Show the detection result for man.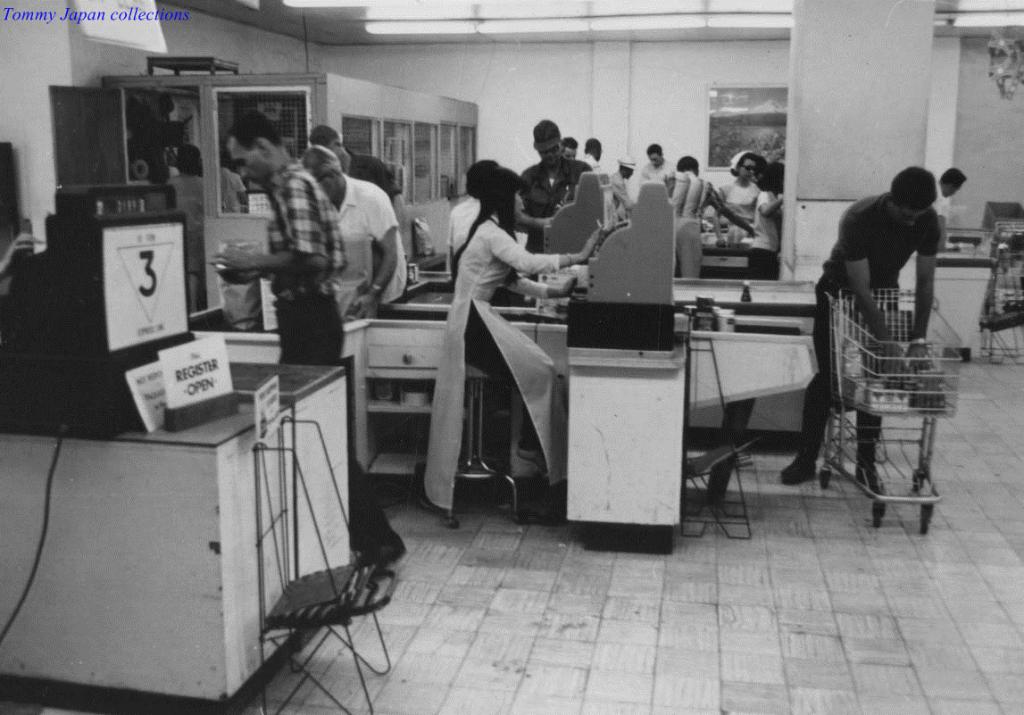
636 137 673 188.
